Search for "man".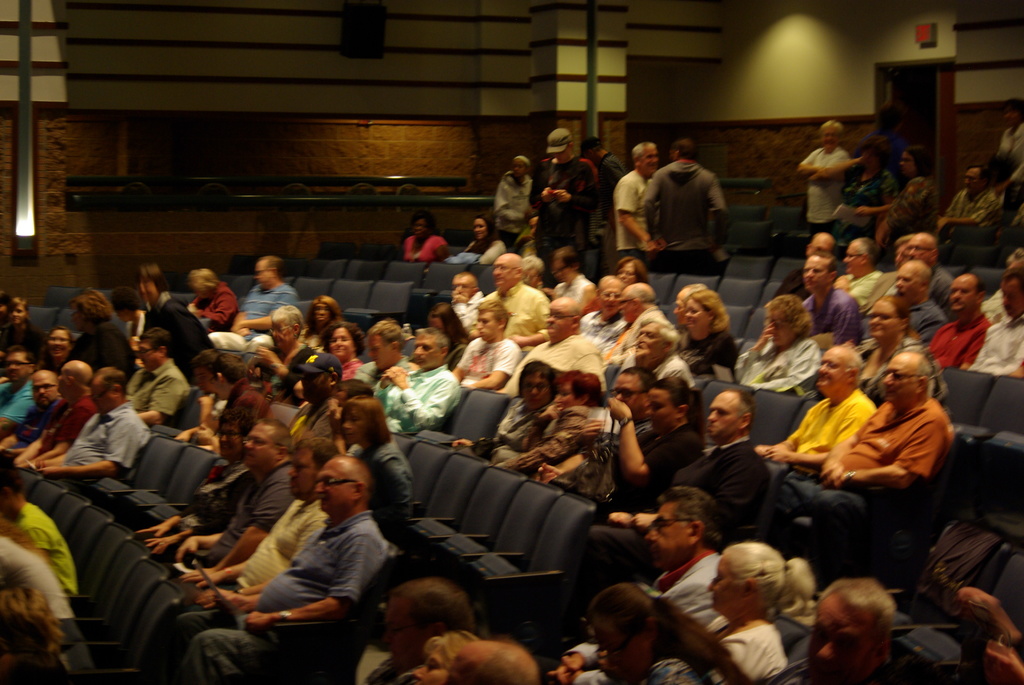
Found at x1=865, y1=231, x2=915, y2=306.
